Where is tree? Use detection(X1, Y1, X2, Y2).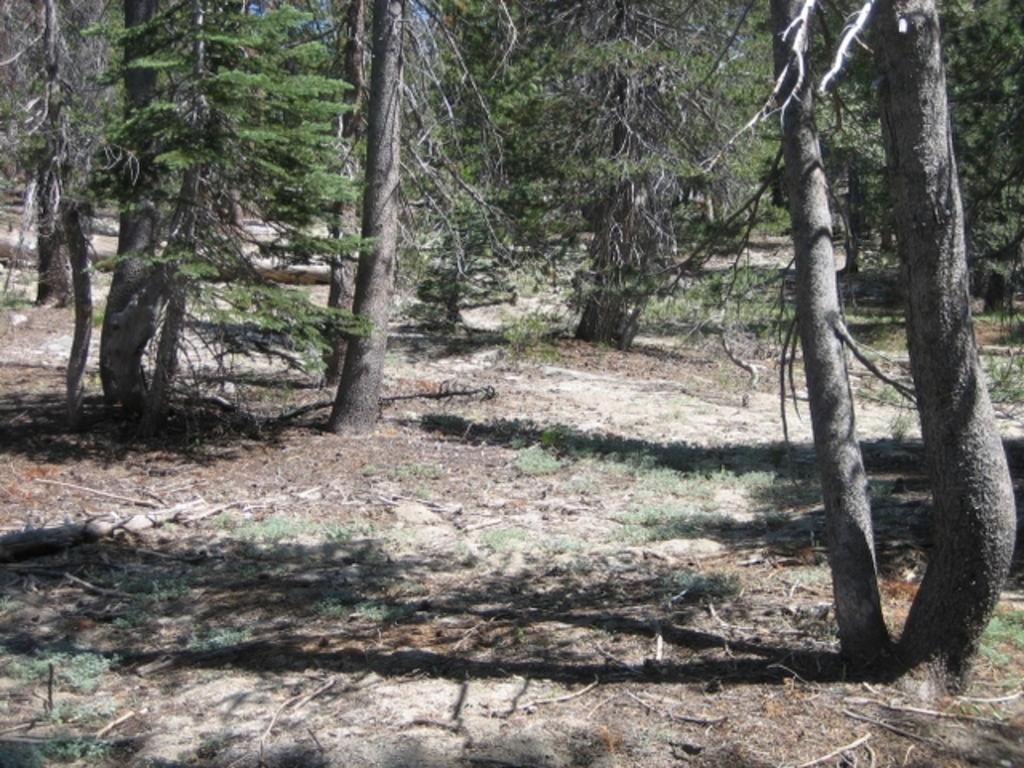
detection(0, 0, 122, 322).
